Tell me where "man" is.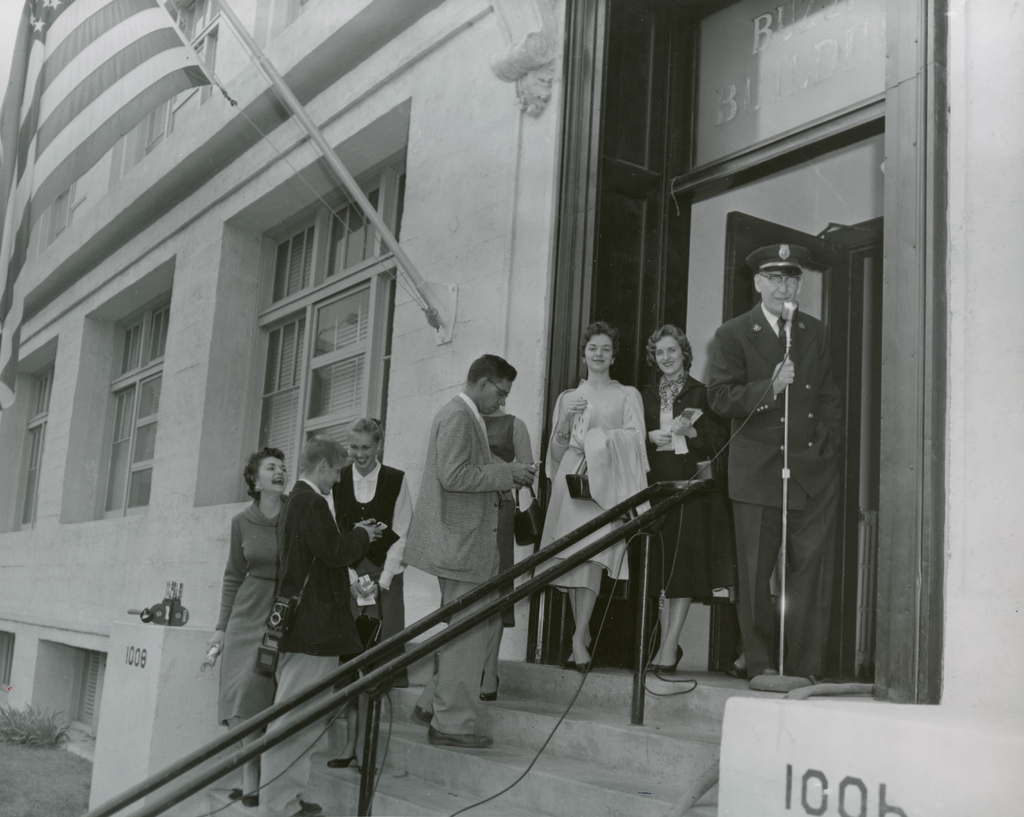
"man" is at detection(404, 352, 540, 746).
